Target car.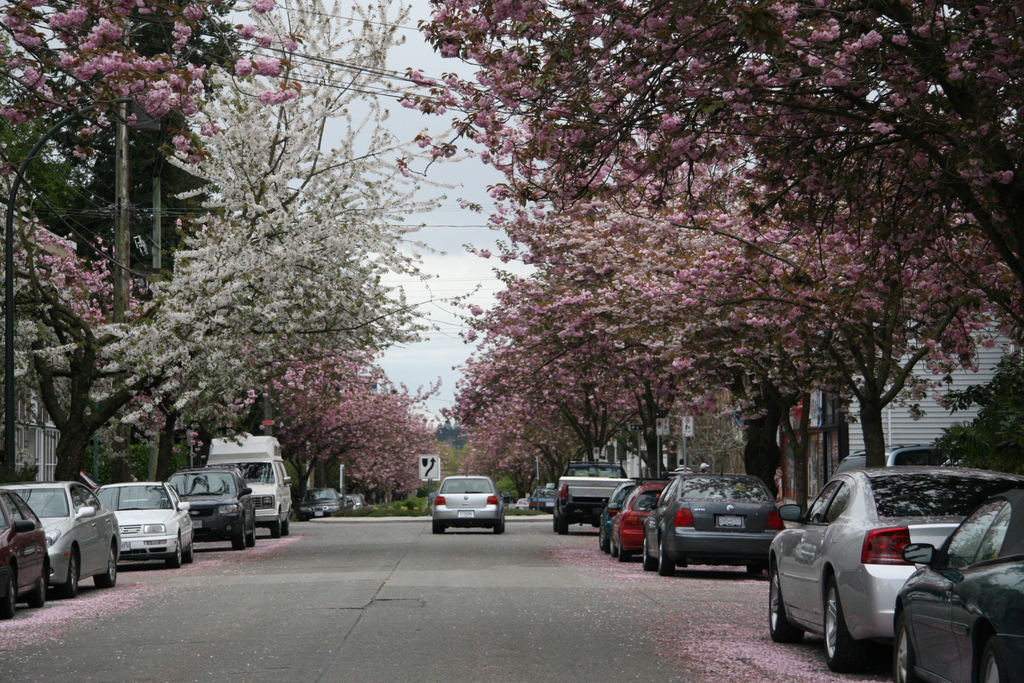
Target region: 639:472:789:575.
